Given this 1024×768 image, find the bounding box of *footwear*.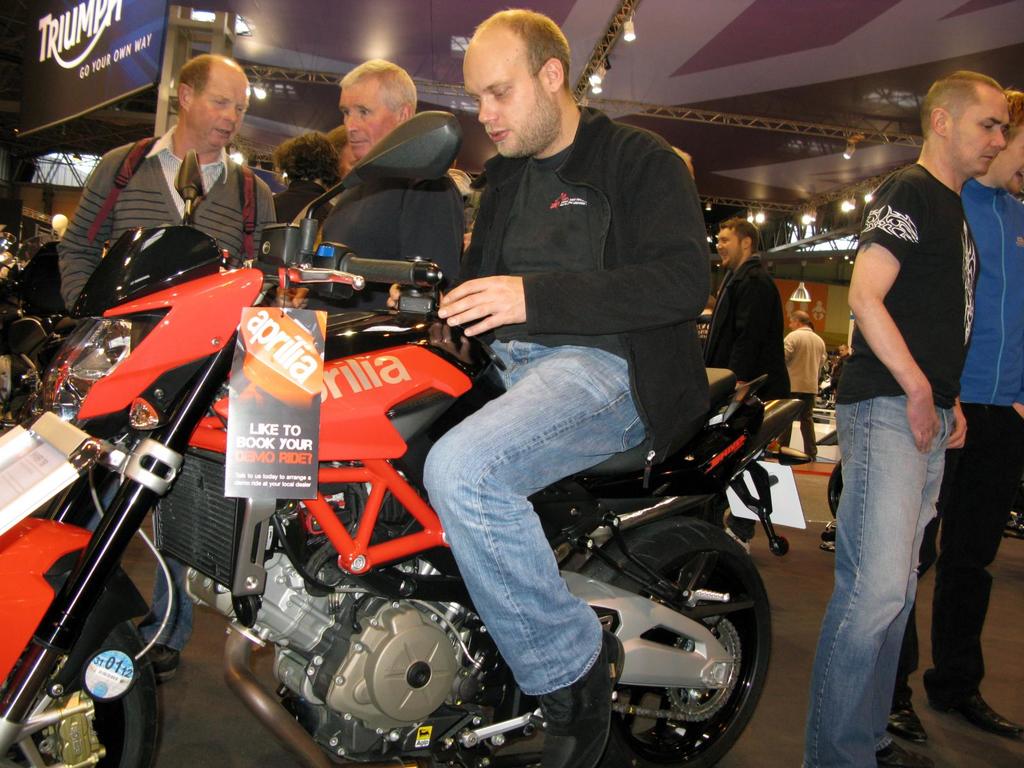
{"left": 937, "top": 667, "right": 1014, "bottom": 746}.
